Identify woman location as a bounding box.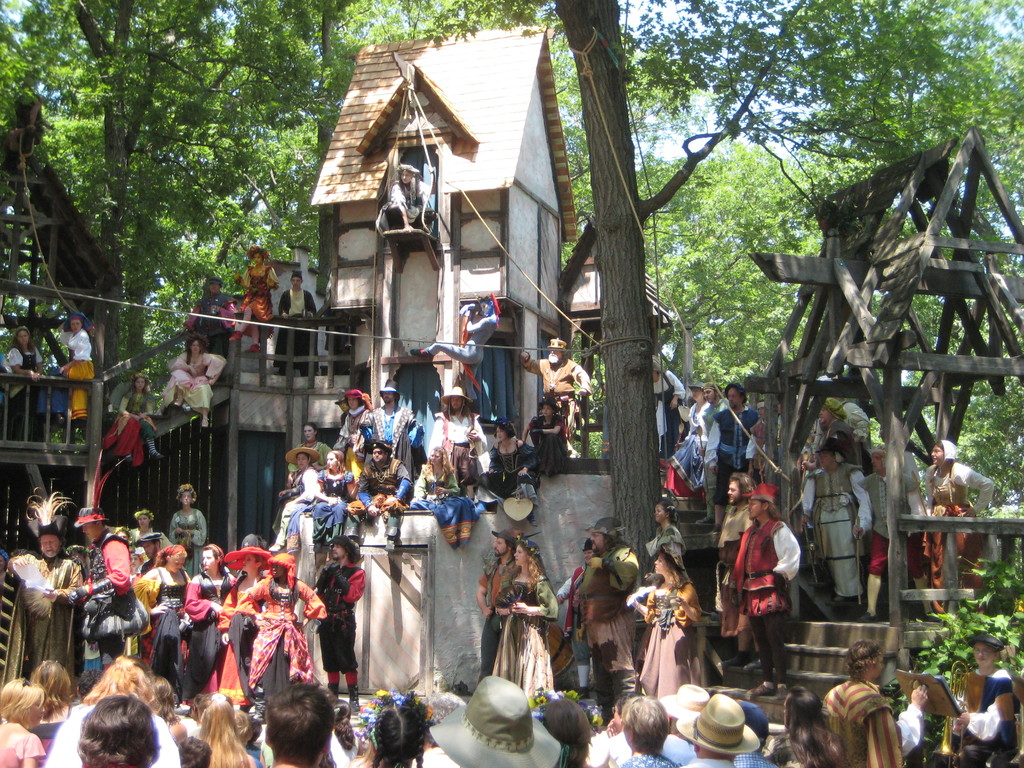
bbox=[193, 692, 260, 767].
